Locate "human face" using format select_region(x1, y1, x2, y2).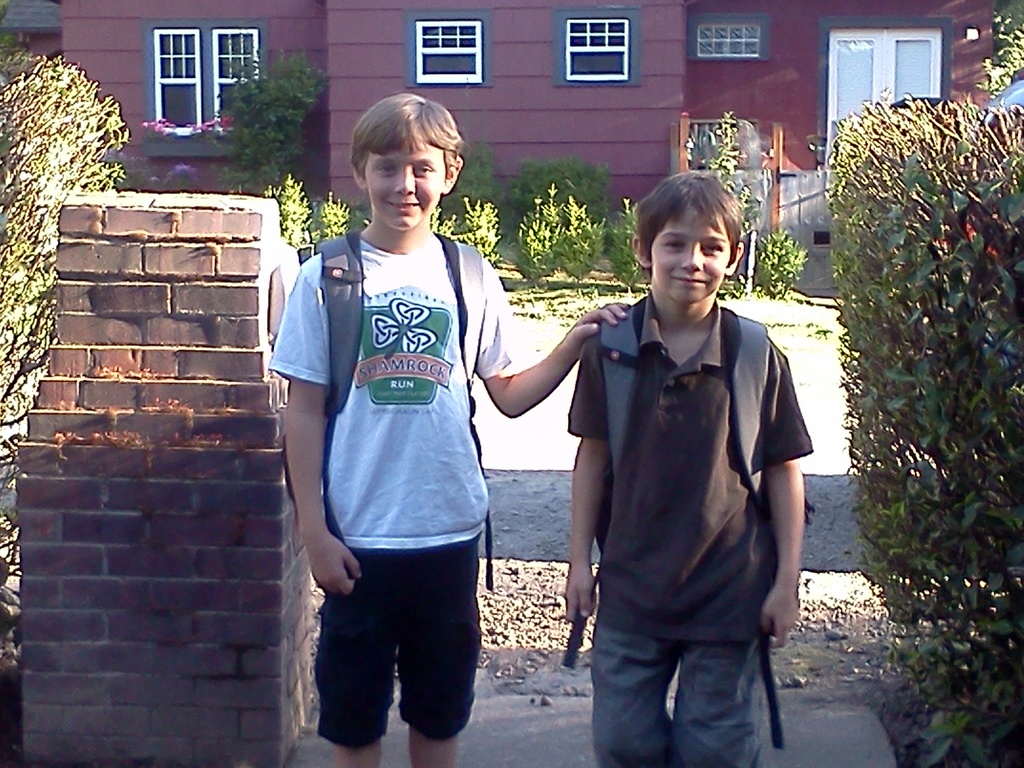
select_region(364, 129, 449, 230).
